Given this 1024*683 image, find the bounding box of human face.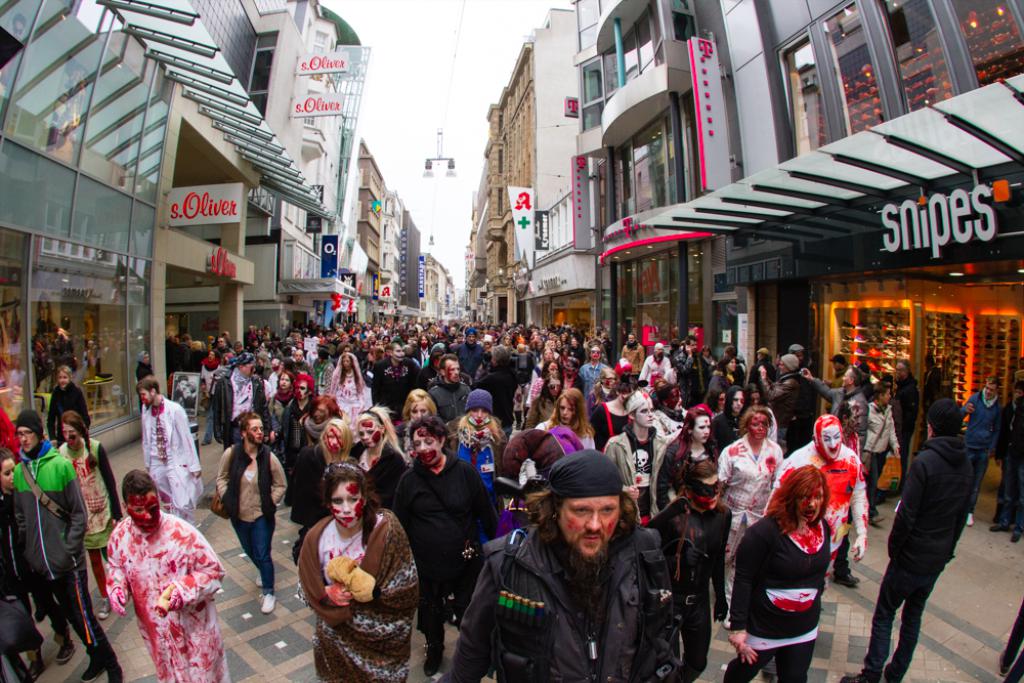
detection(744, 411, 768, 442).
